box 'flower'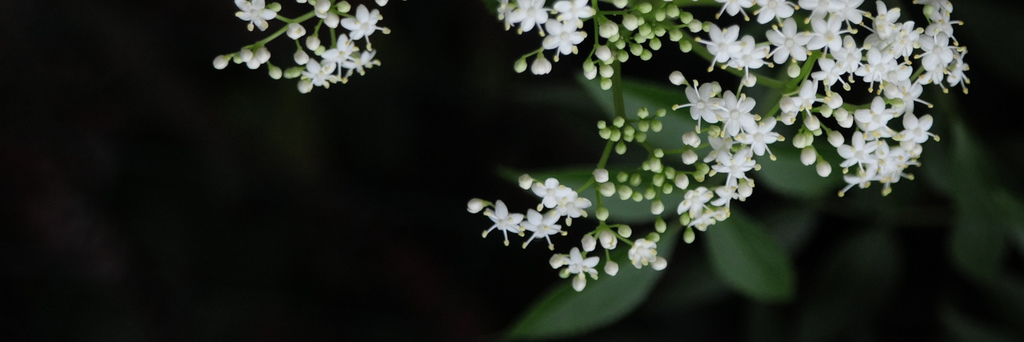
<region>705, 138, 732, 162</region>
